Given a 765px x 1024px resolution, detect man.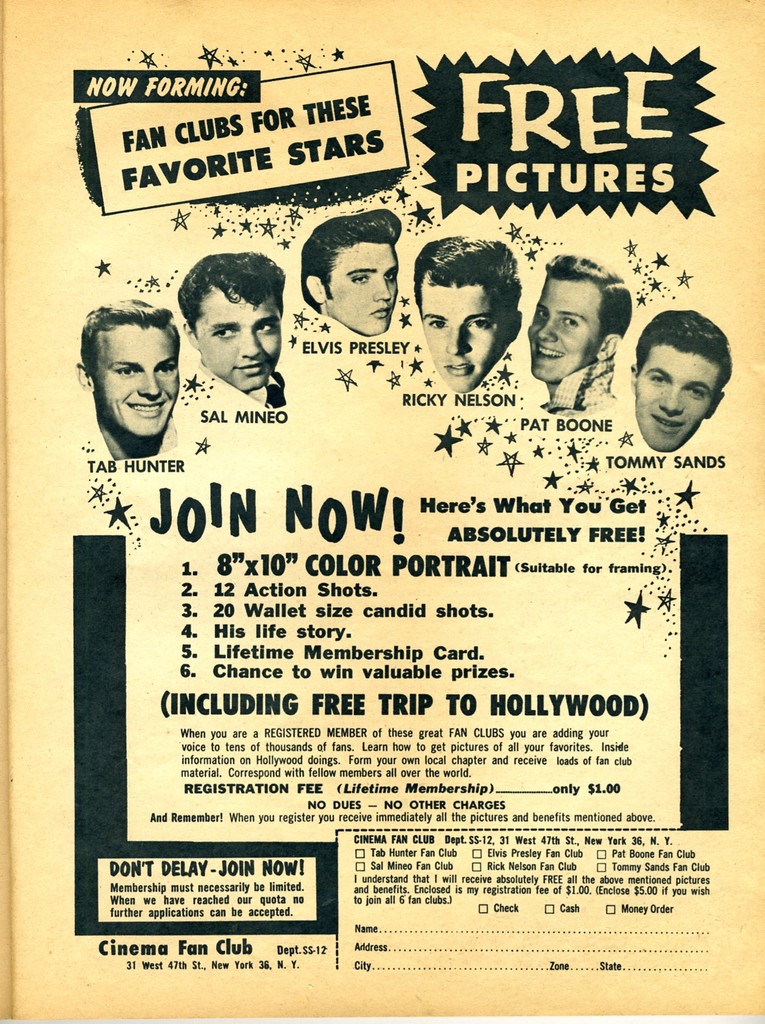
{"x1": 417, "y1": 239, "x2": 526, "y2": 387}.
